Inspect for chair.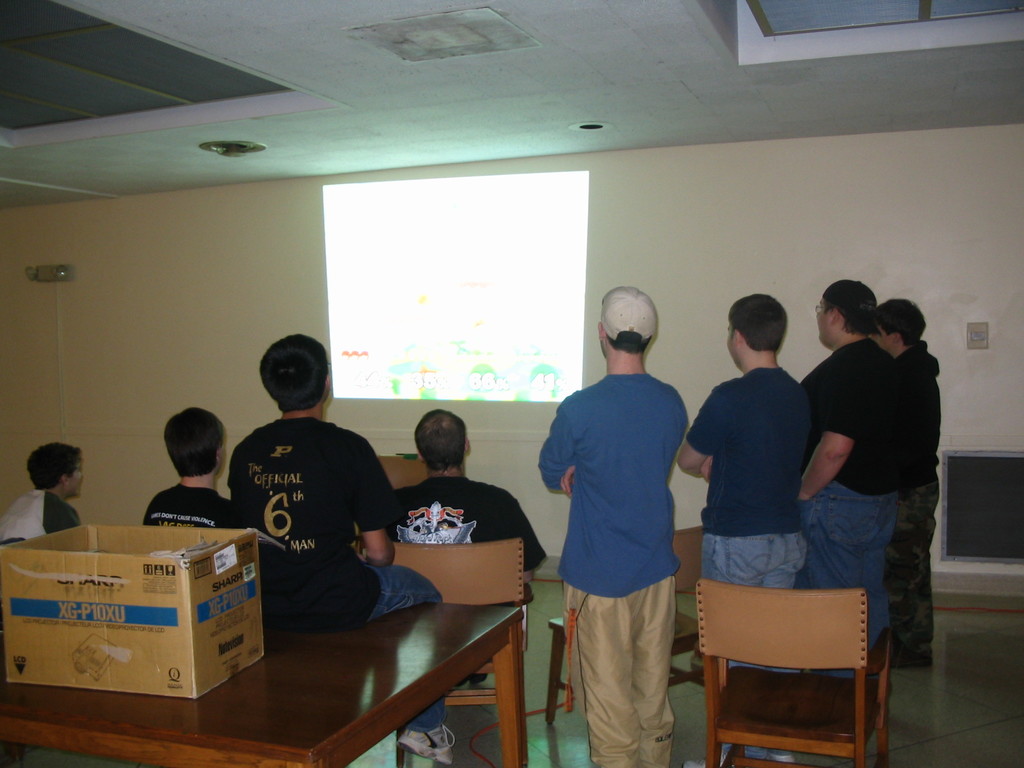
Inspection: detection(692, 565, 905, 762).
